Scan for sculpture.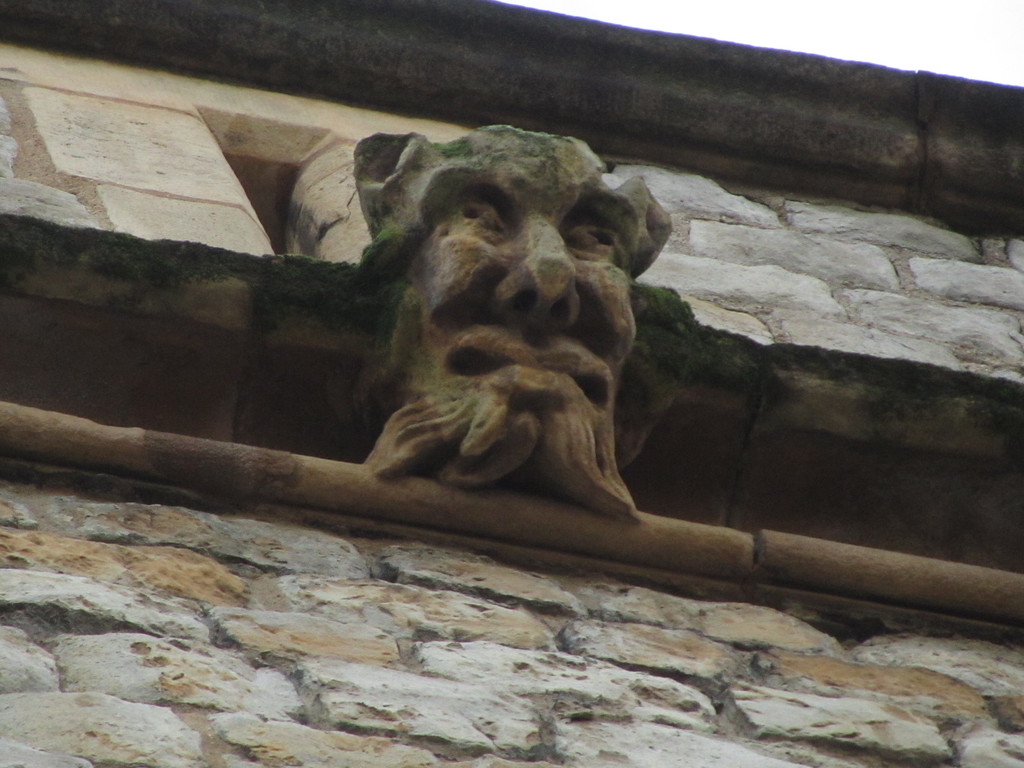
Scan result: [x1=340, y1=115, x2=684, y2=509].
